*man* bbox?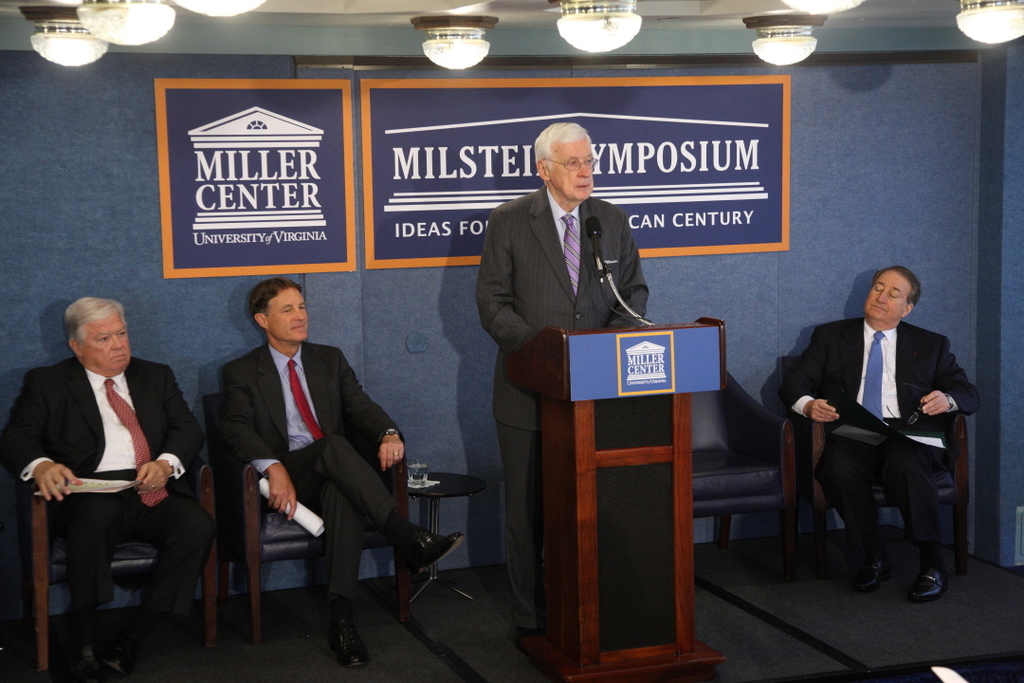
(x1=221, y1=274, x2=463, y2=666)
